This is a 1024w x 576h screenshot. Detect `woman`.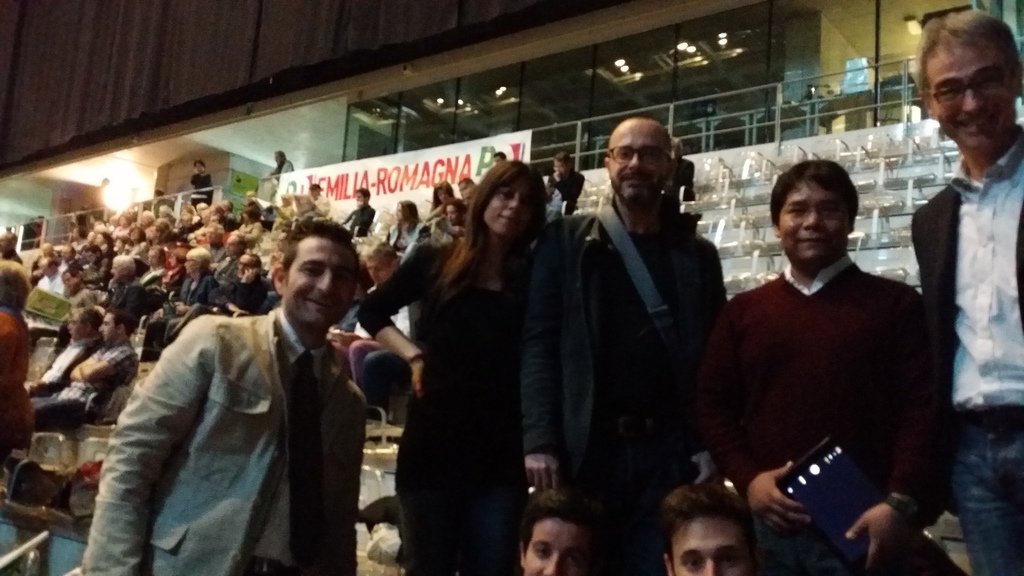
Rect(433, 182, 455, 208).
